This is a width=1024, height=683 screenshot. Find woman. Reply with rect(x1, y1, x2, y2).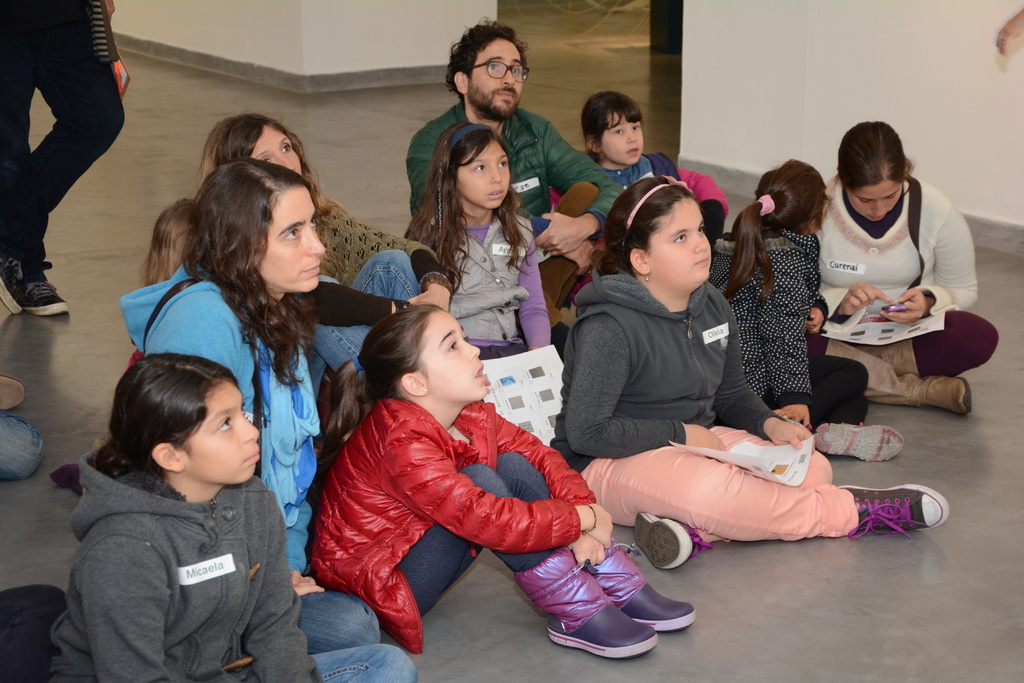
rect(115, 156, 383, 648).
